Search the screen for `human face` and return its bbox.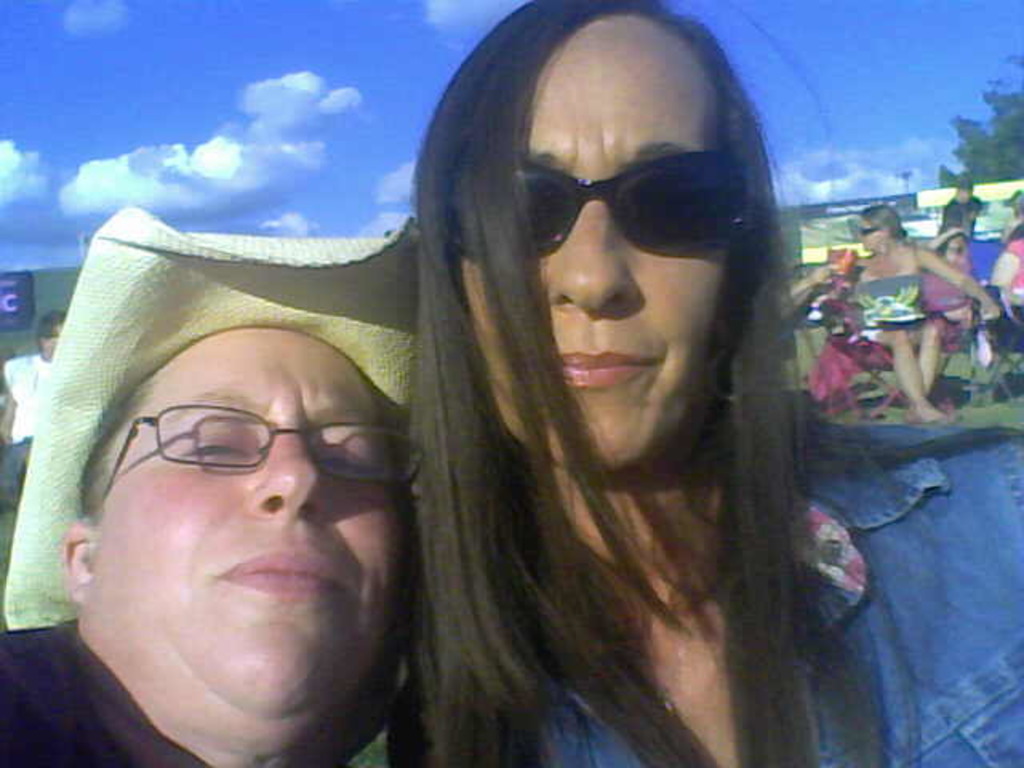
Found: (101, 322, 400, 755).
